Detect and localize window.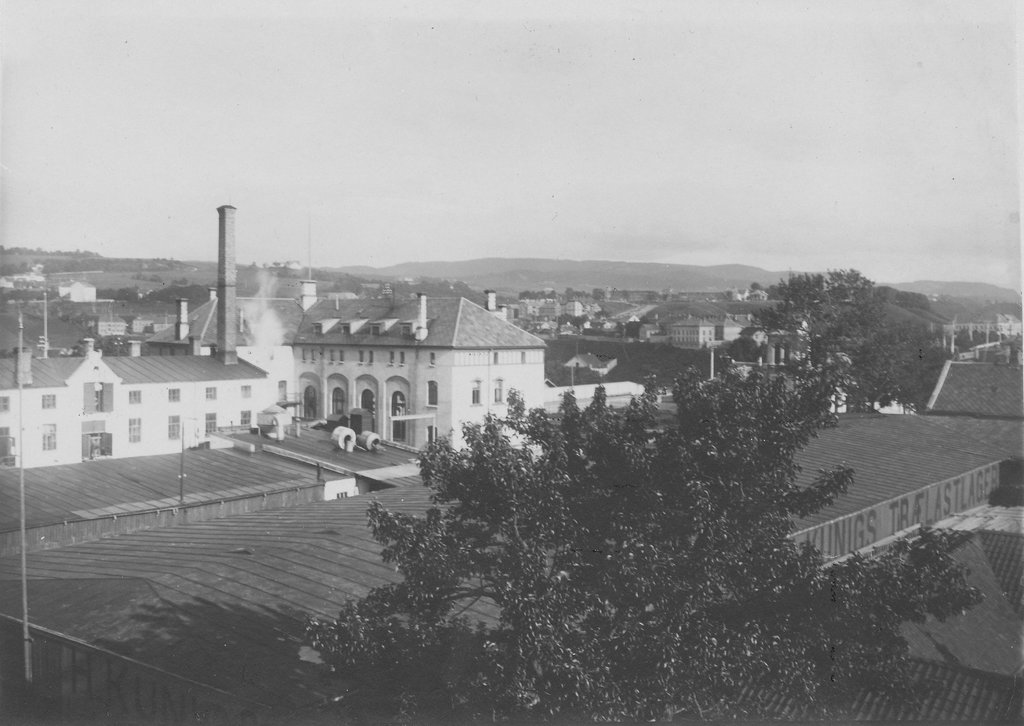
Localized at region(346, 379, 376, 426).
